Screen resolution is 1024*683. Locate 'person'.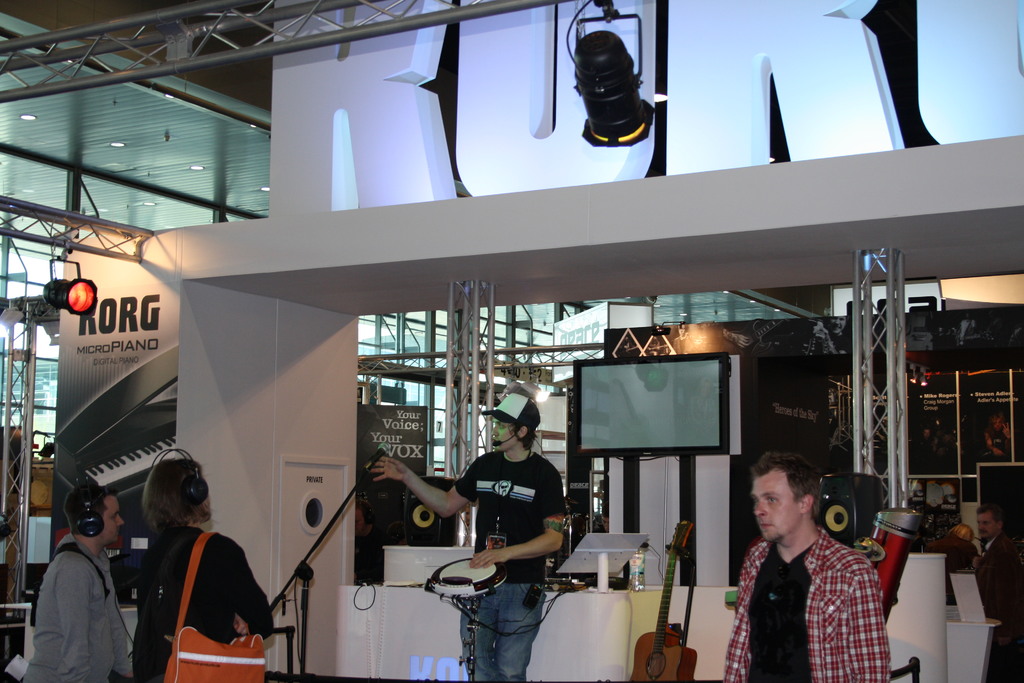
{"left": 126, "top": 454, "right": 259, "bottom": 673}.
